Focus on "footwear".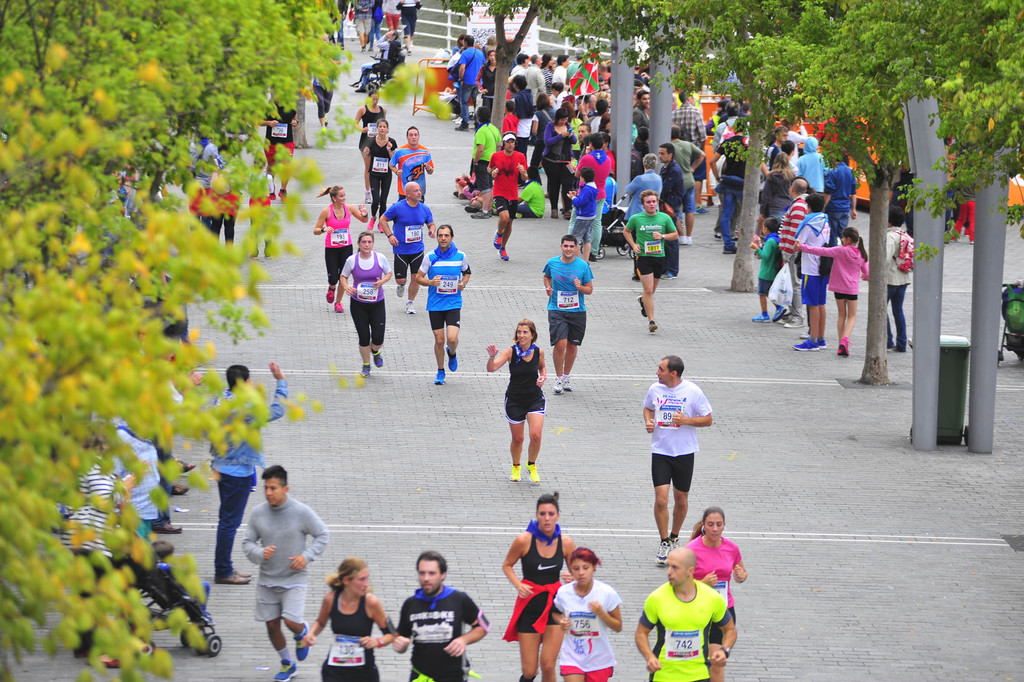
Focused at x1=323 y1=282 x2=336 y2=310.
